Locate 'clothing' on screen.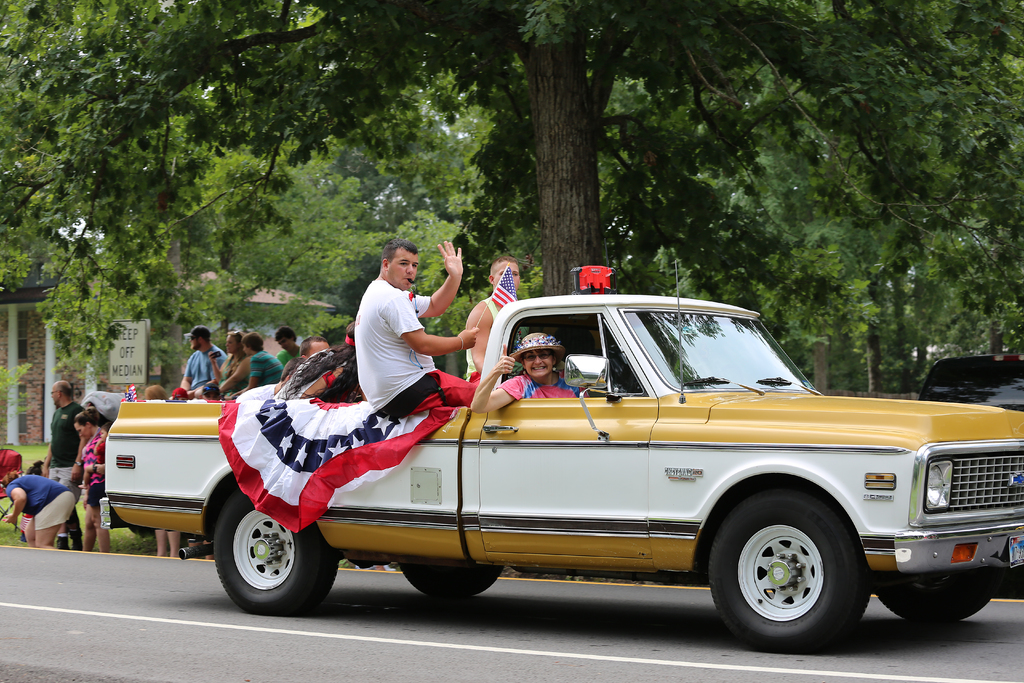
On screen at crop(74, 426, 111, 505).
